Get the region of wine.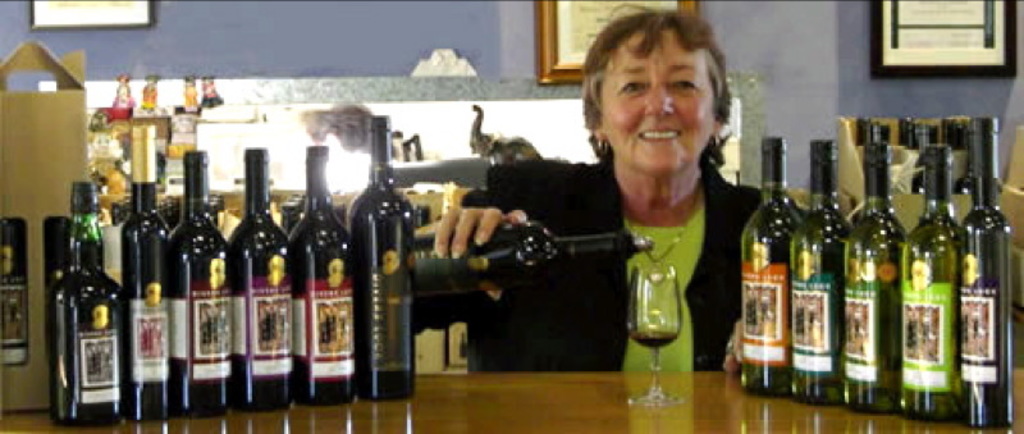
x1=168, y1=149, x2=227, y2=419.
